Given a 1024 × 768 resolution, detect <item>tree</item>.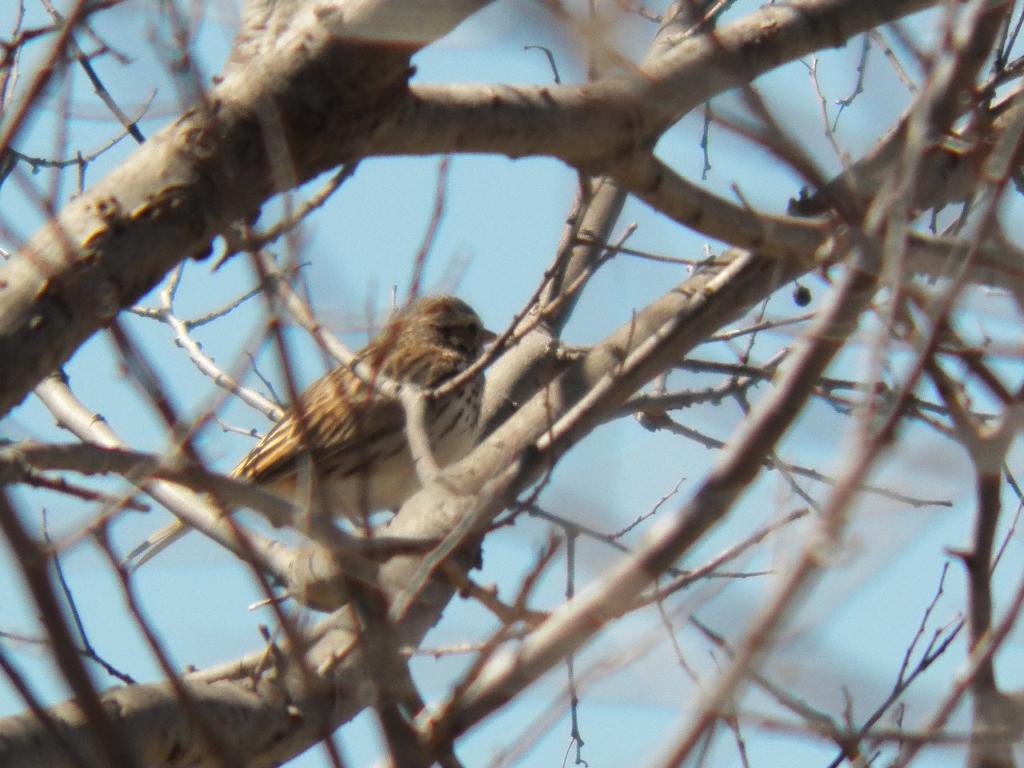
{"left": 0, "top": 0, "right": 1023, "bottom": 767}.
